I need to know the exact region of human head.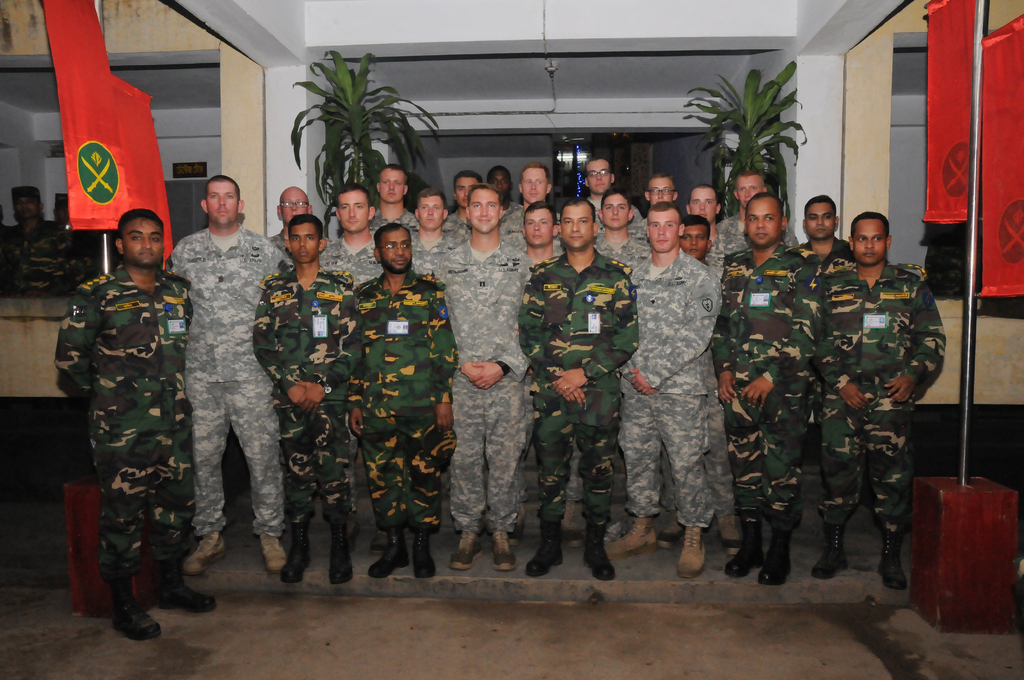
Region: select_region(518, 161, 553, 204).
